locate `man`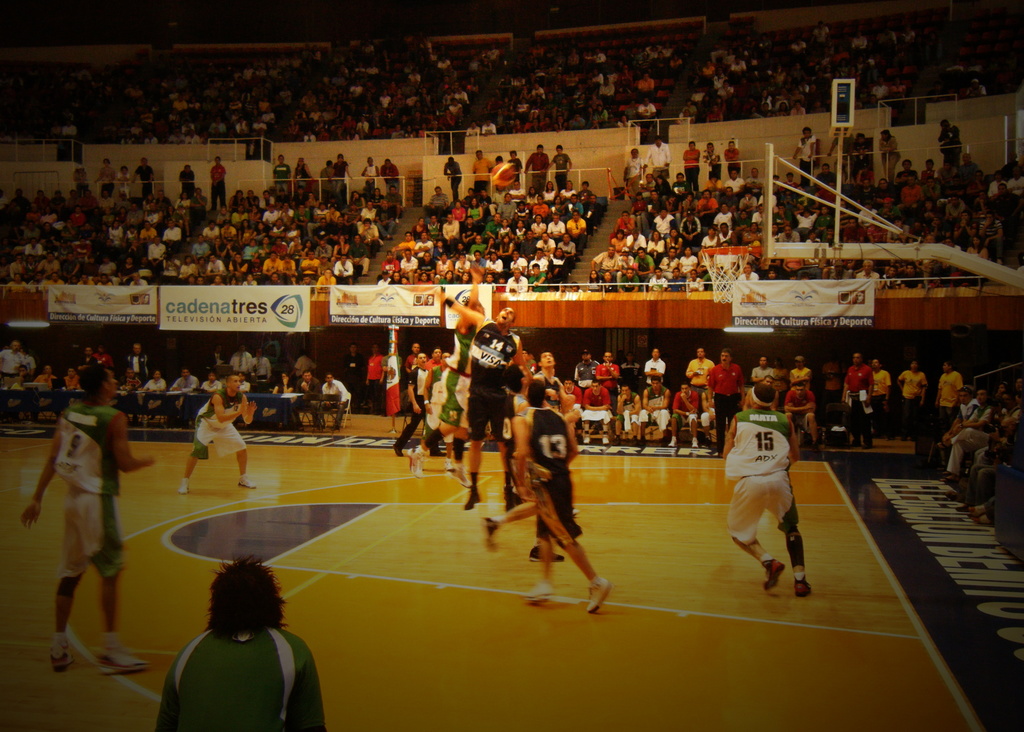
(left=402, top=338, right=428, bottom=370)
